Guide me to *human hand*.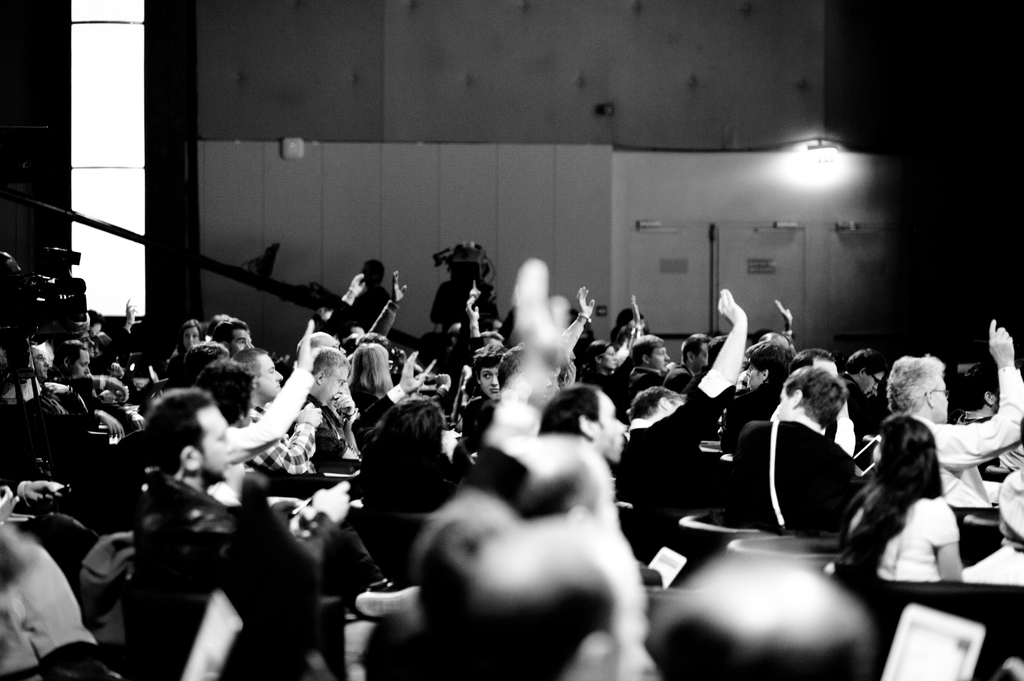
Guidance: (351,271,369,294).
